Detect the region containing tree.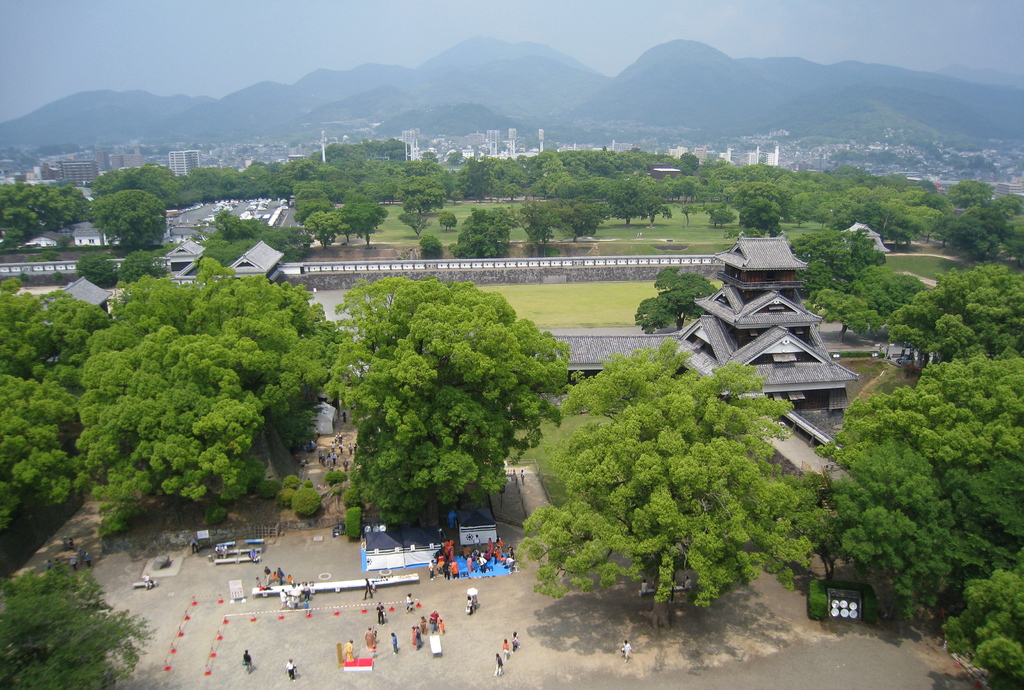
pyautogui.locateOnScreen(858, 257, 935, 318).
